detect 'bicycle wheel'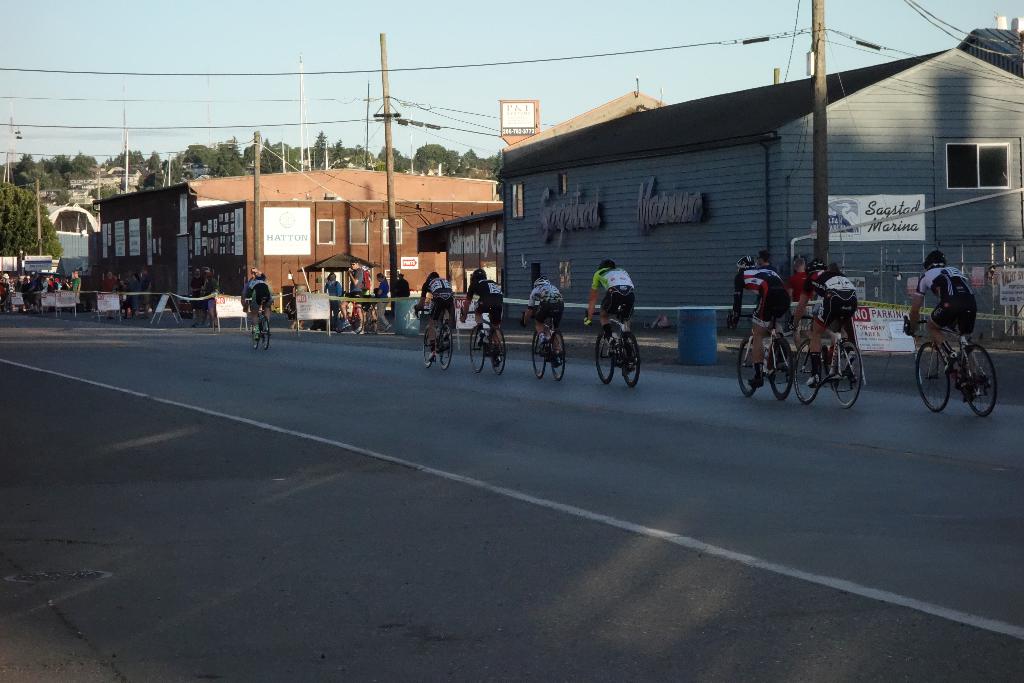
bbox(465, 325, 486, 373)
